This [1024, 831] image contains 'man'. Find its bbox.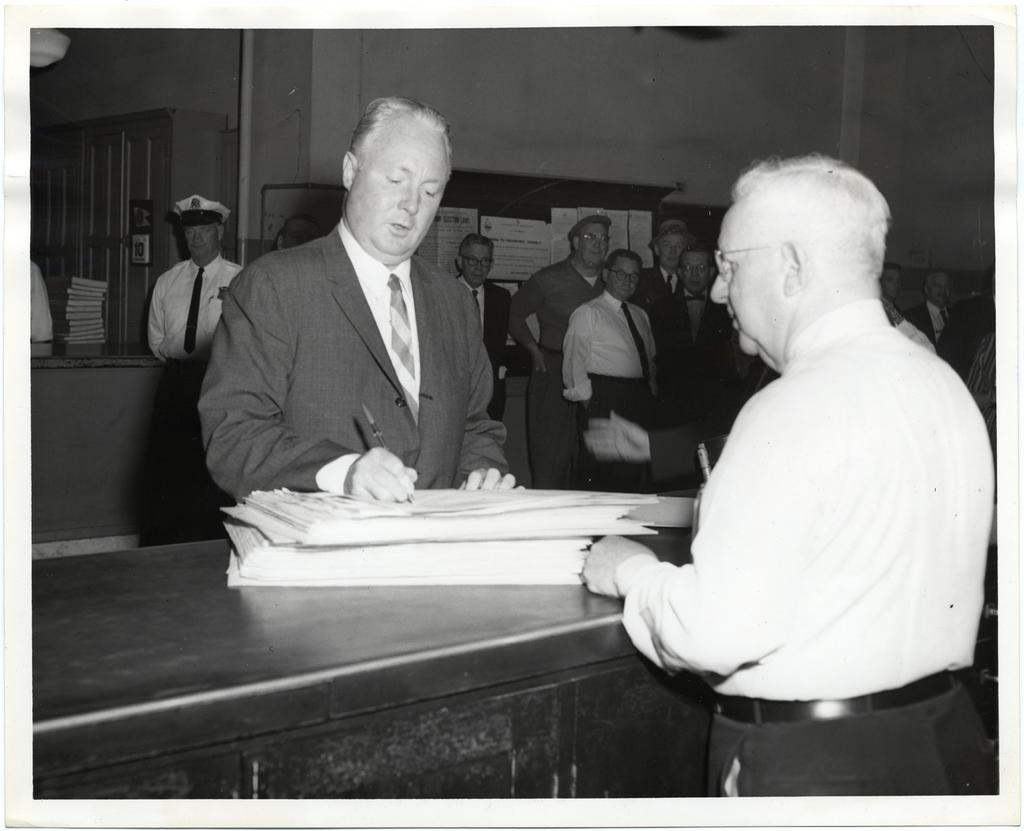
{"x1": 902, "y1": 273, "x2": 948, "y2": 345}.
